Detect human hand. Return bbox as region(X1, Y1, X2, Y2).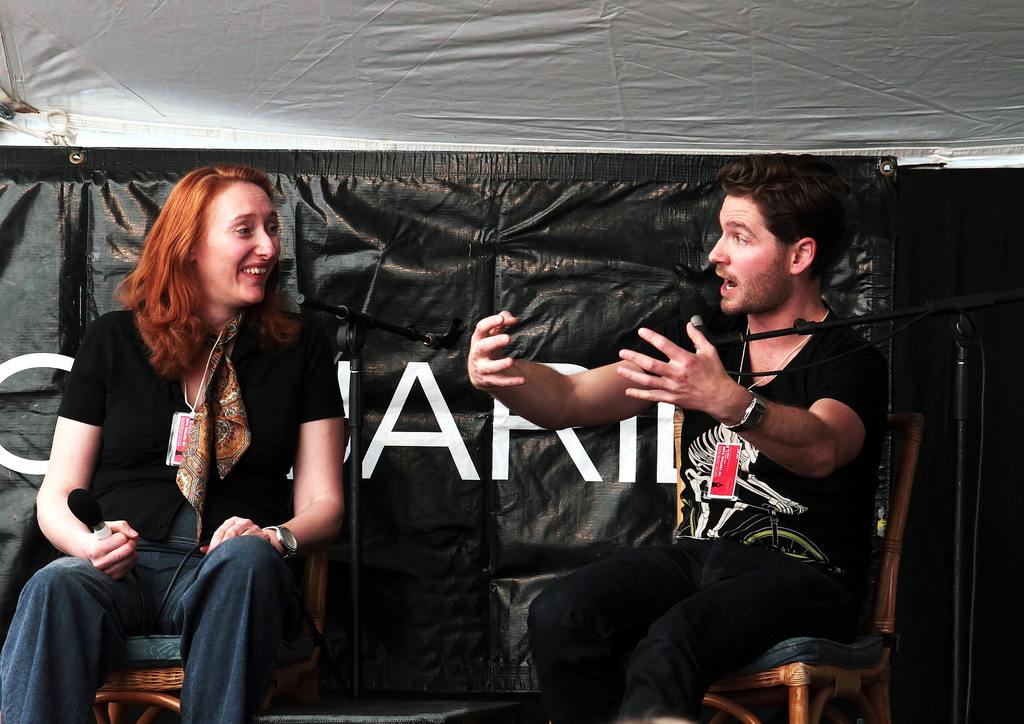
region(82, 520, 143, 583).
